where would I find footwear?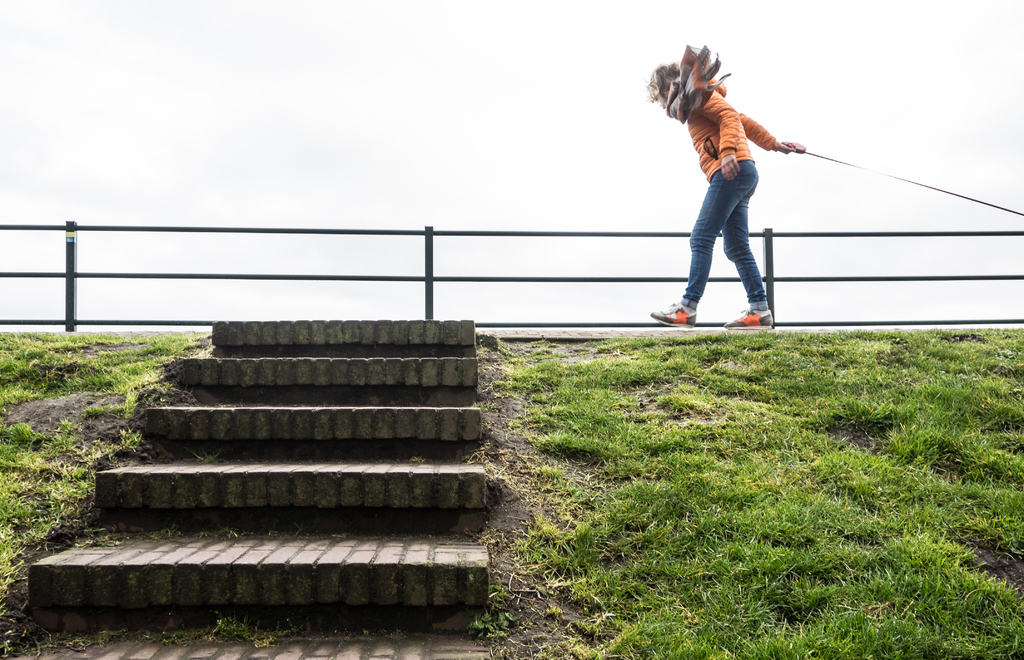
At select_region(651, 301, 694, 328).
